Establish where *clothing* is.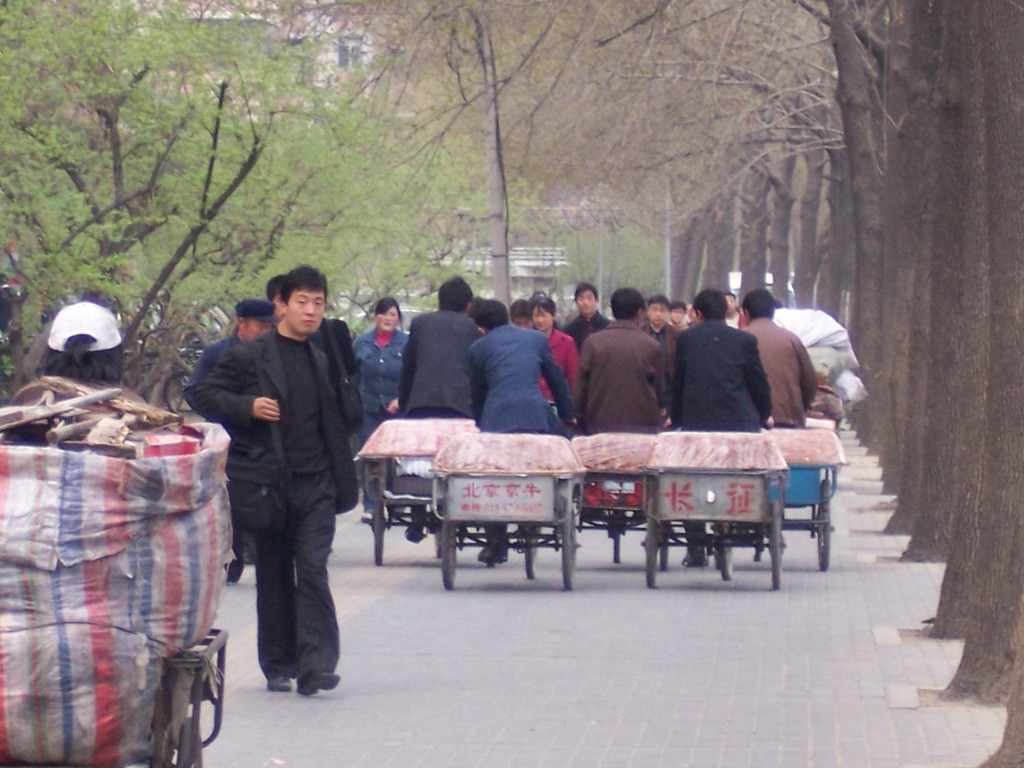
Established at [399,308,481,420].
